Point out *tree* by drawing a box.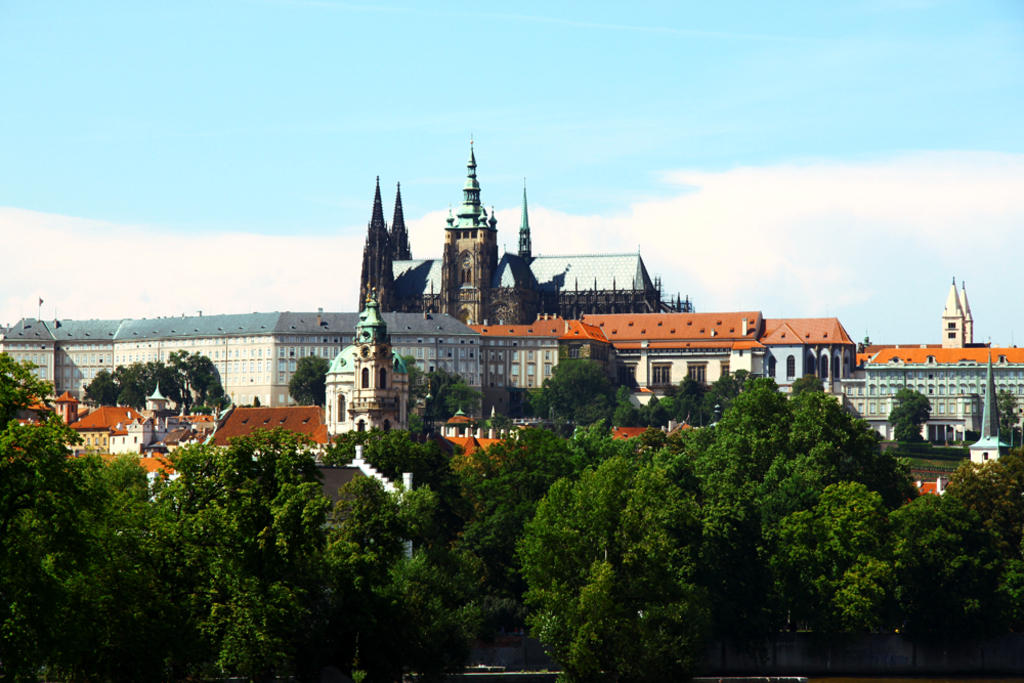
887:389:934:442.
